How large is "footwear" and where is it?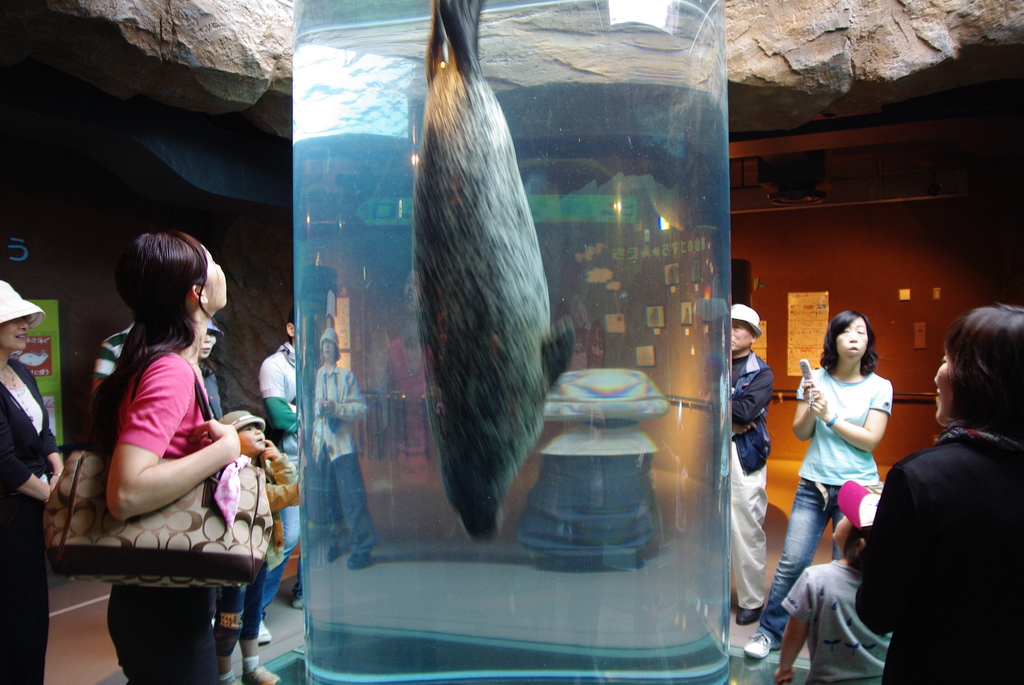
Bounding box: 220:675:242:684.
